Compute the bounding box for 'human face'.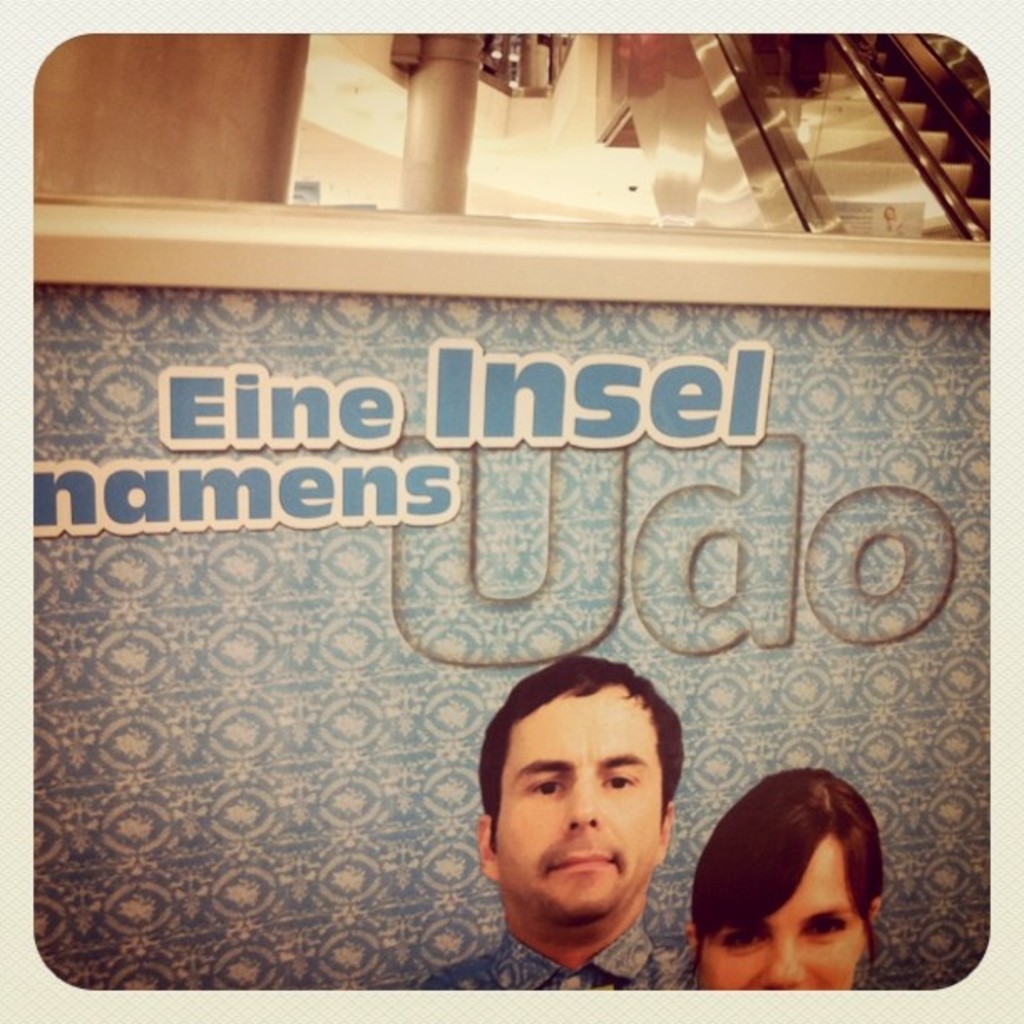
pyautogui.locateOnScreen(487, 684, 669, 934).
